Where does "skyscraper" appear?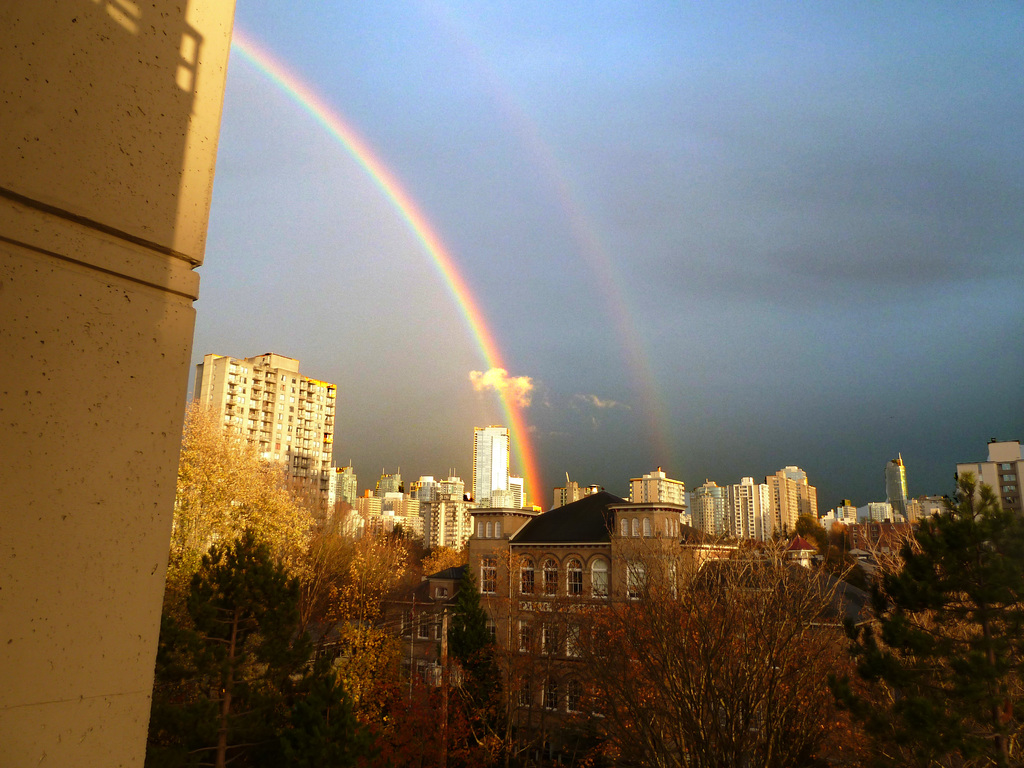
Appears at [471,428,516,503].
